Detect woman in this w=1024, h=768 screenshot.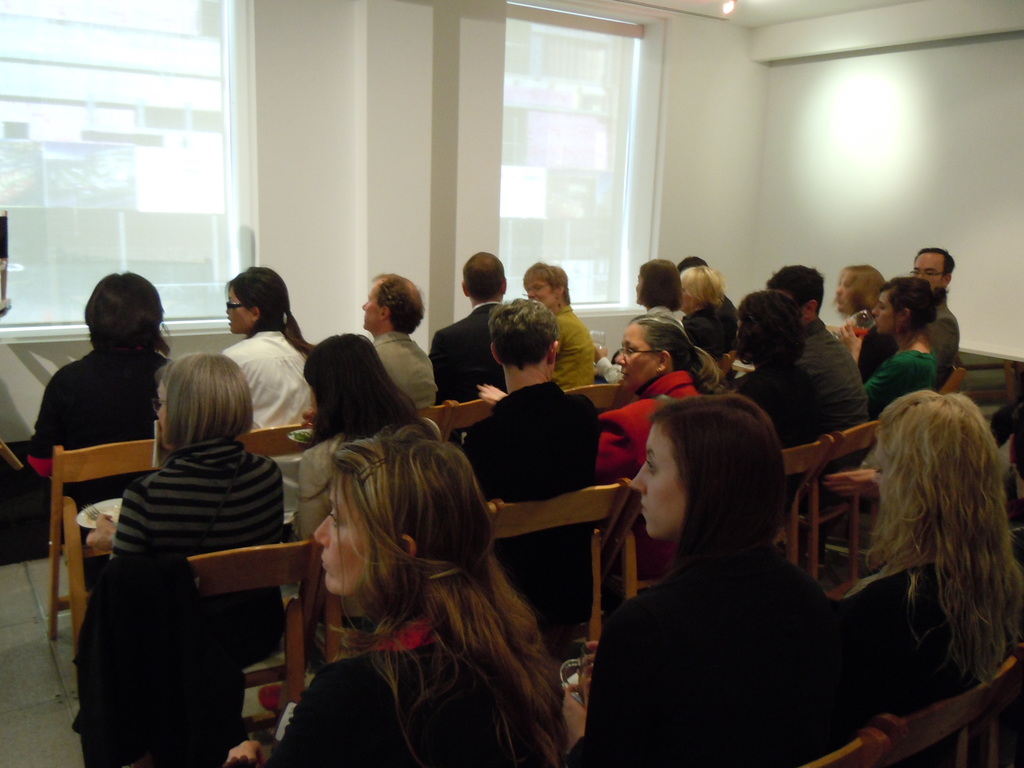
Detection: (23,274,182,519).
